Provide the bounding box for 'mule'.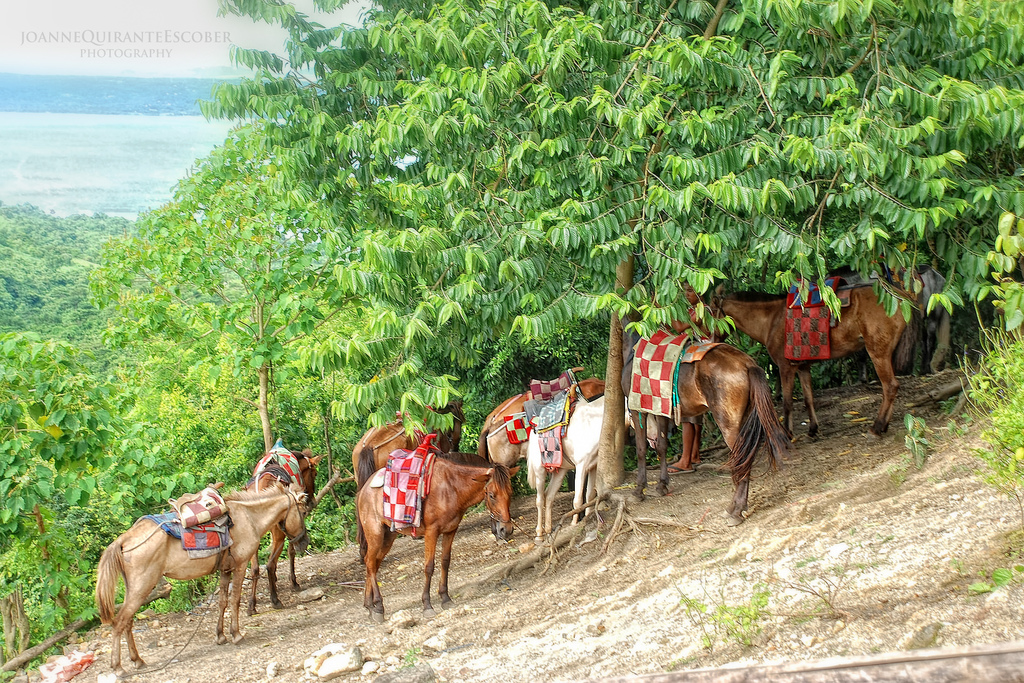
box=[479, 369, 614, 519].
